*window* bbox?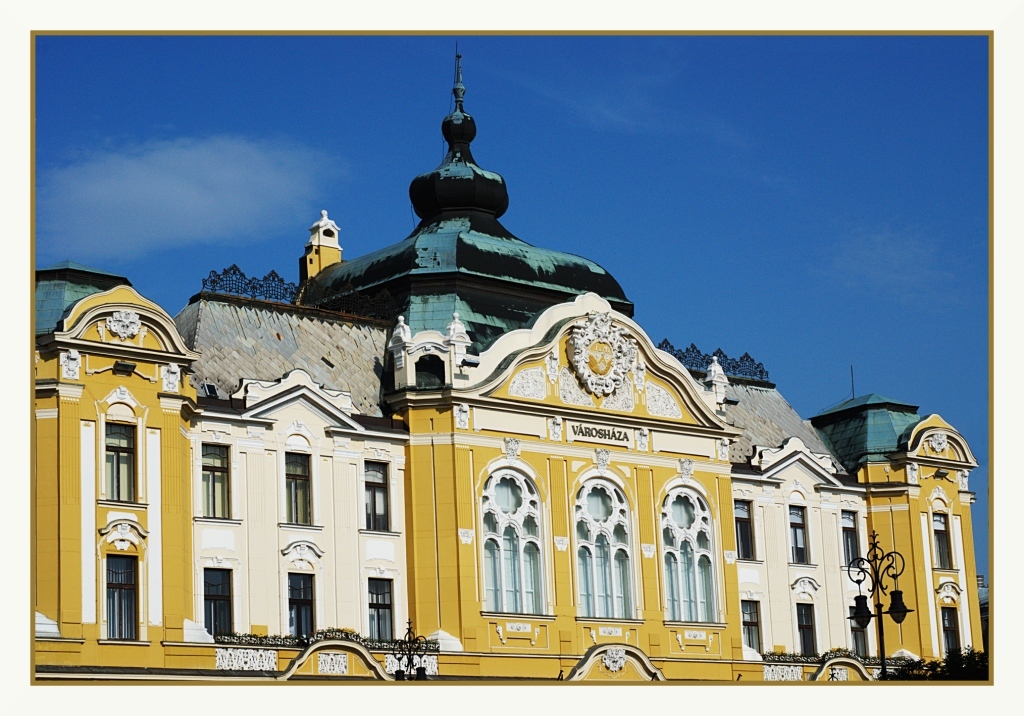
(x1=207, y1=566, x2=237, y2=642)
